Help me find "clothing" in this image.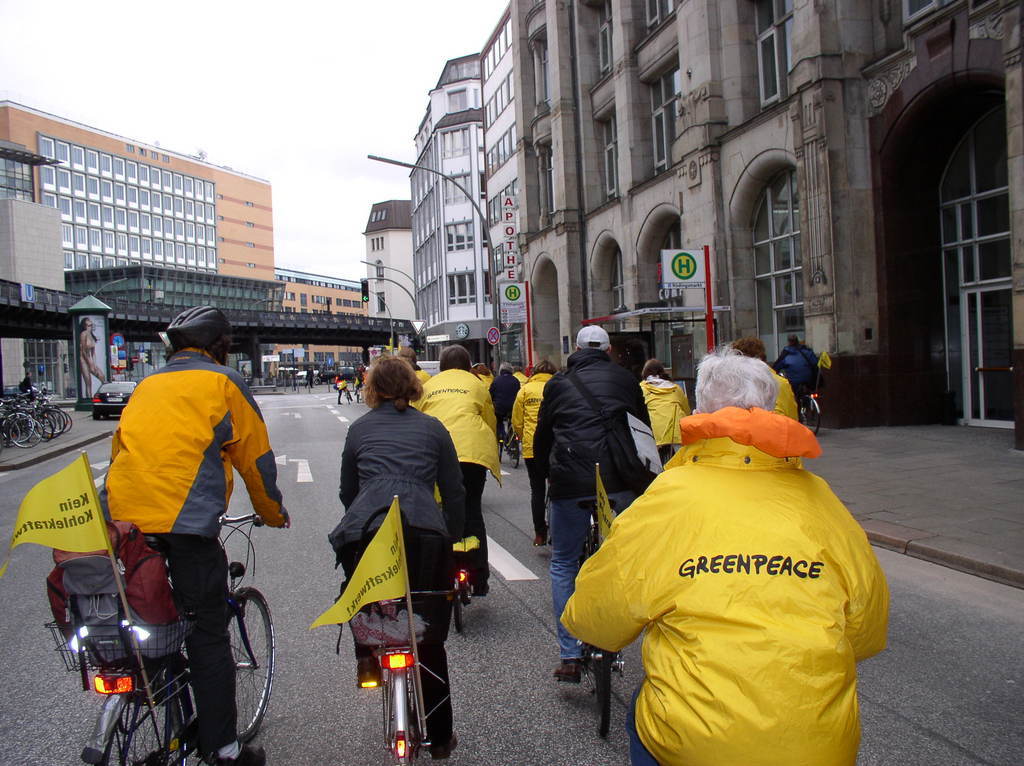
Found it: [643,376,693,462].
